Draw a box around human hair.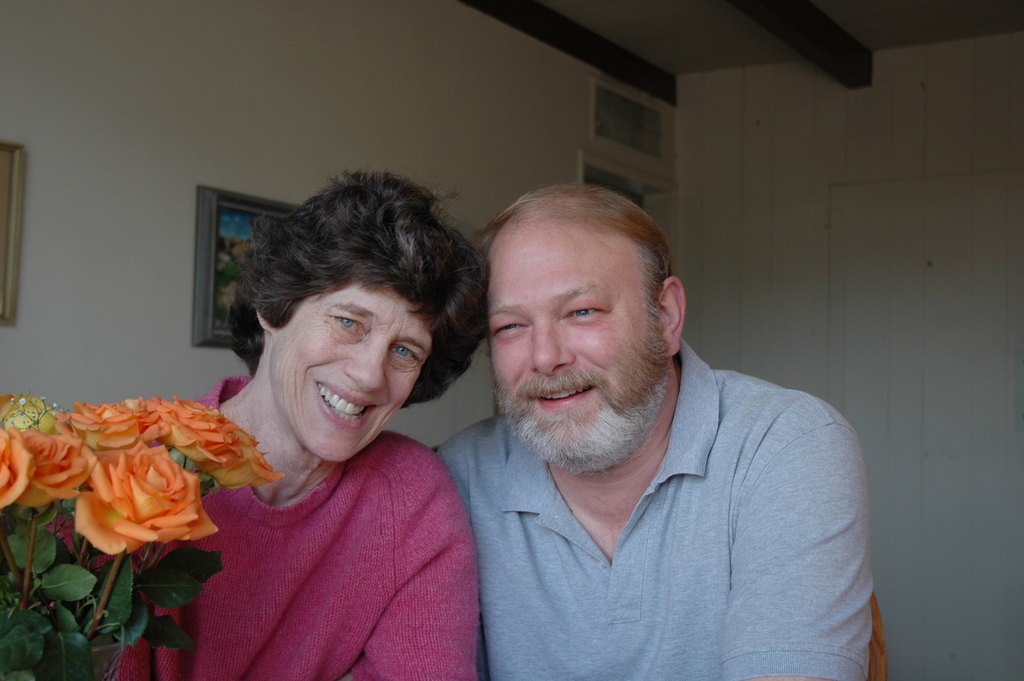
box(225, 170, 473, 416).
